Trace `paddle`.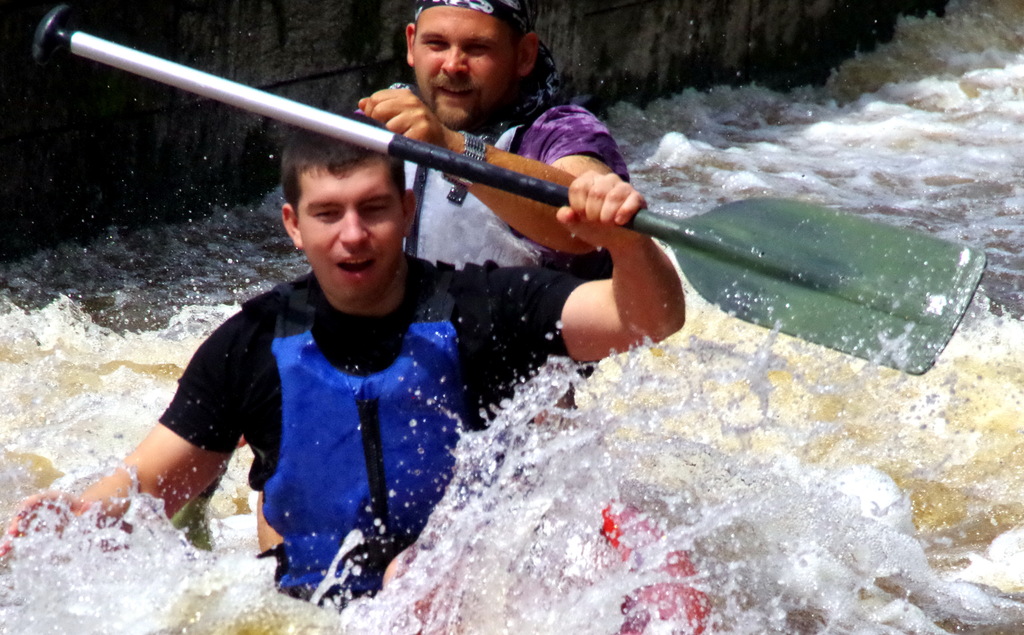
Traced to crop(31, 3, 992, 373).
